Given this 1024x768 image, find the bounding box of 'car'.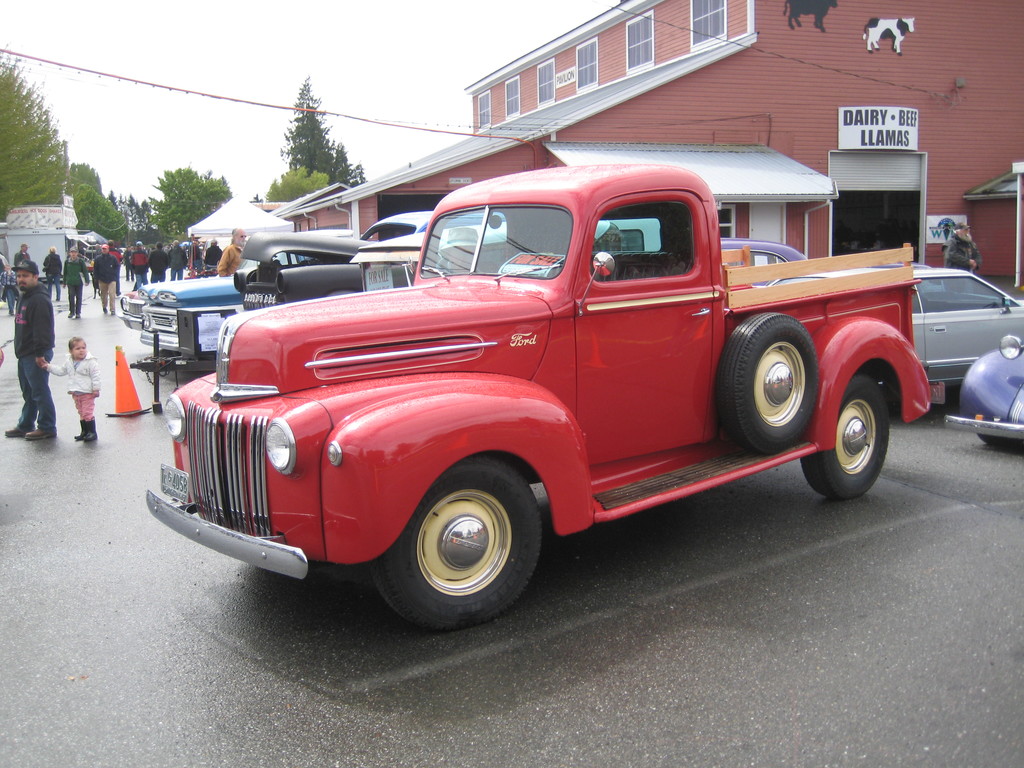
[936, 316, 1023, 445].
